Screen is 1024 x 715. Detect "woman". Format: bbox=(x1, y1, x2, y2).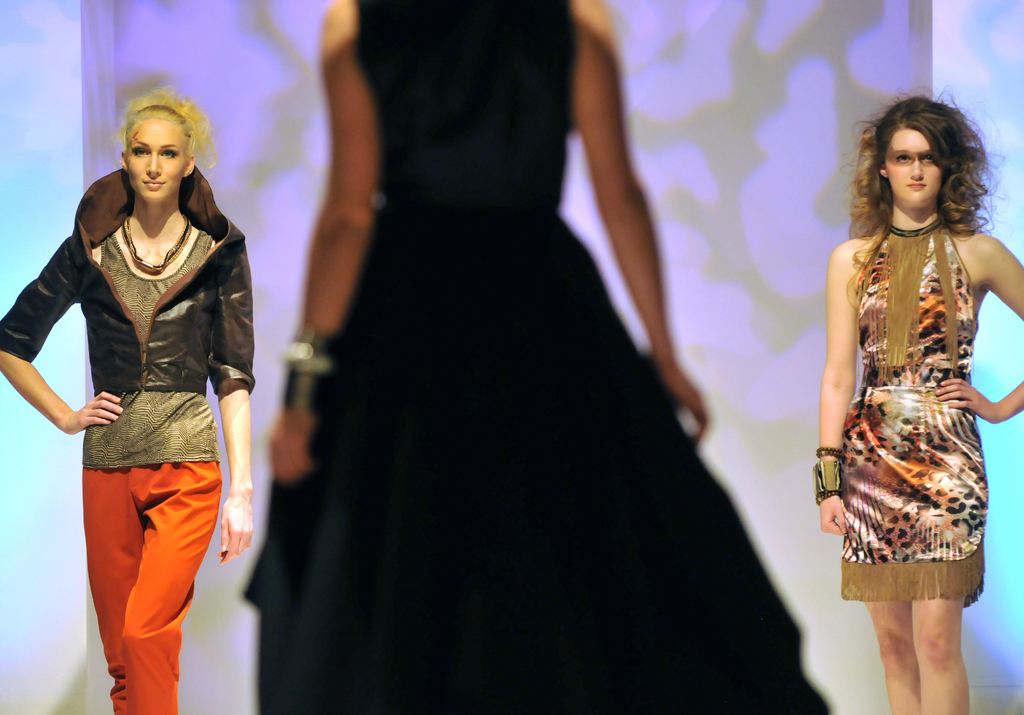
bbox=(808, 81, 1023, 714).
